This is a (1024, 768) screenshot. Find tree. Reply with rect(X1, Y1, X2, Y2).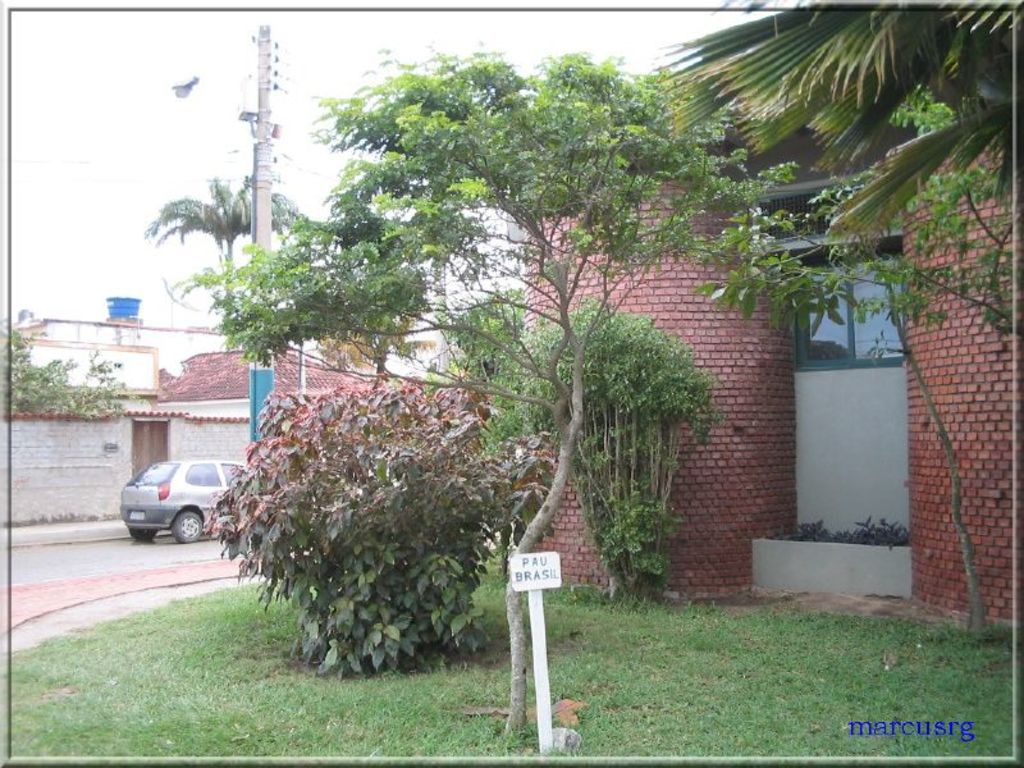
rect(142, 0, 986, 654).
